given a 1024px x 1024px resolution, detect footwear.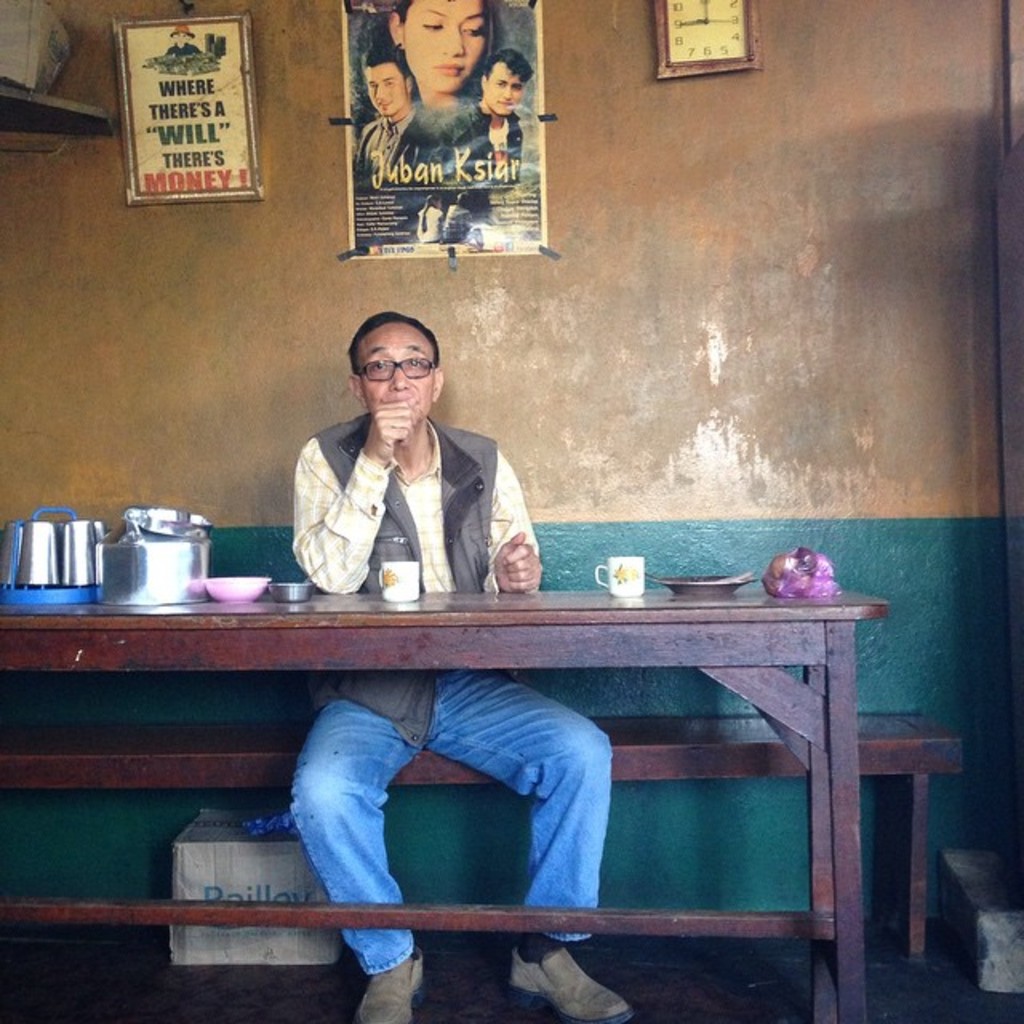
left=502, top=950, right=627, bottom=1022.
